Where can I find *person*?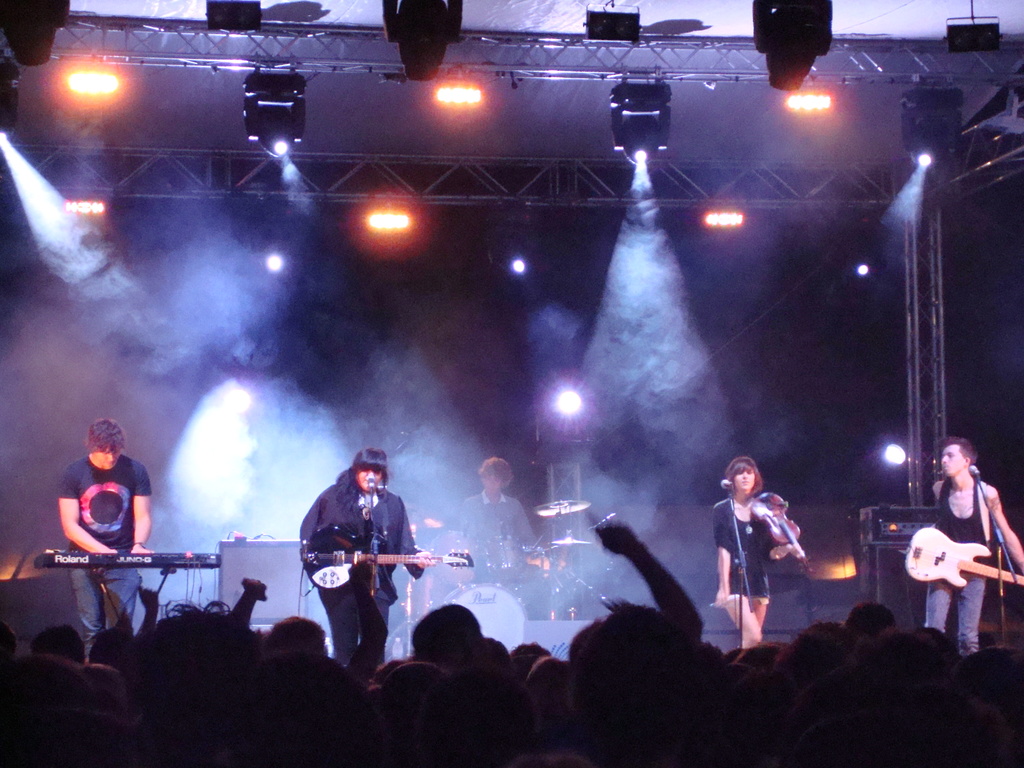
You can find it at {"x1": 925, "y1": 436, "x2": 1023, "y2": 659}.
